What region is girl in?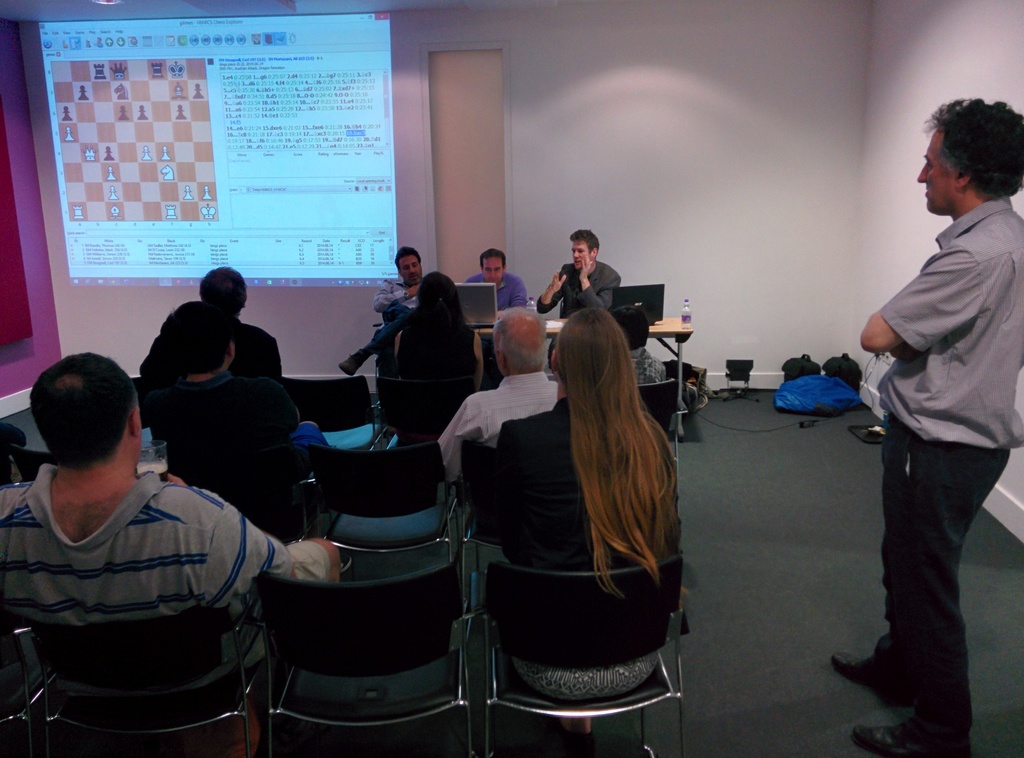
(496,303,685,736).
